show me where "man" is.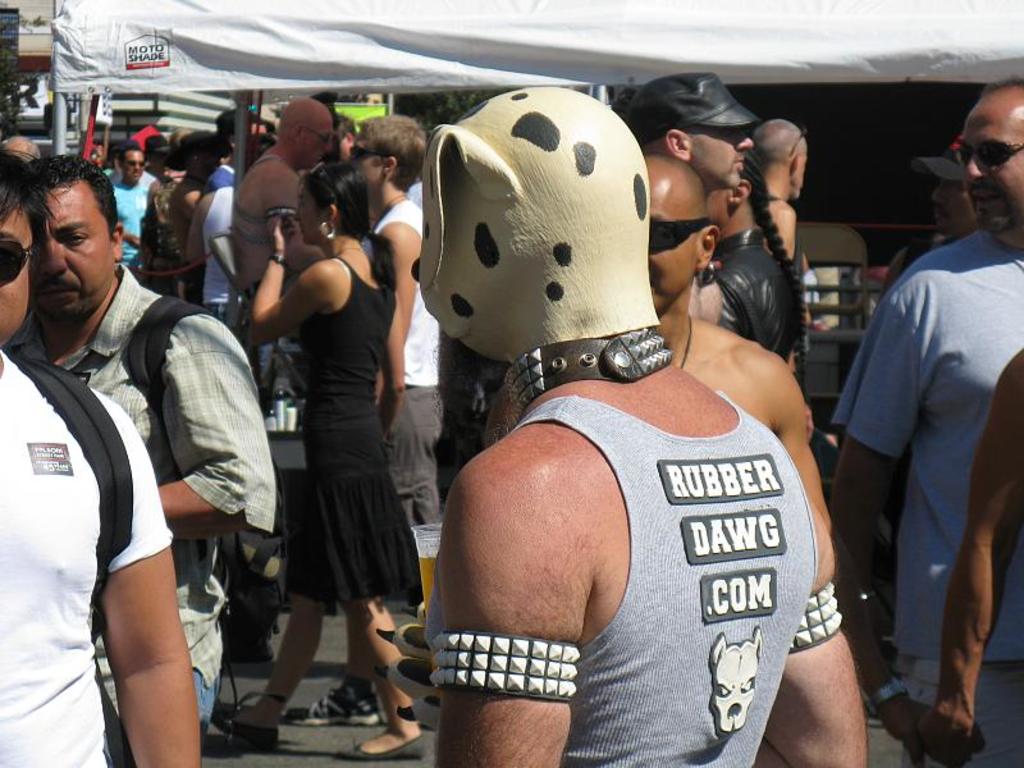
"man" is at (x1=828, y1=123, x2=1011, y2=767).
